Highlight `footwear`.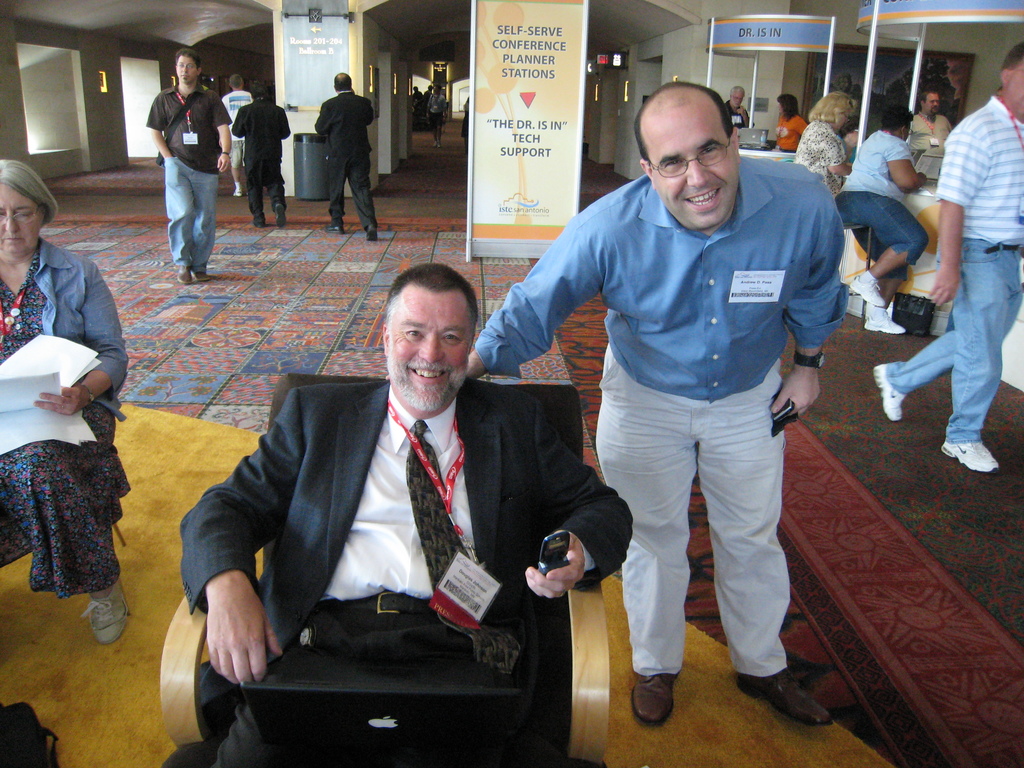
Highlighted region: 940 436 1001 475.
